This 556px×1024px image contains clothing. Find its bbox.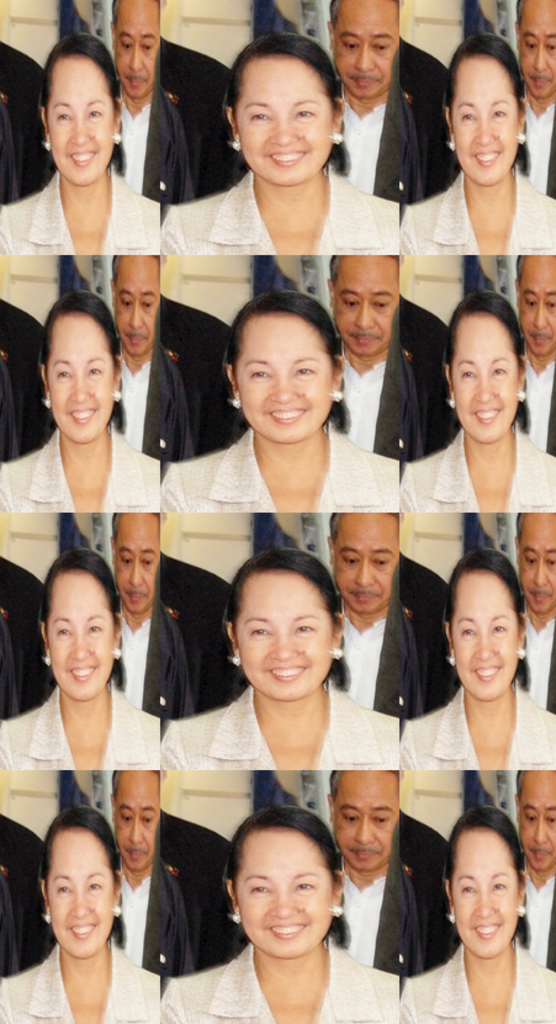
[left=104, top=858, right=239, bottom=961].
